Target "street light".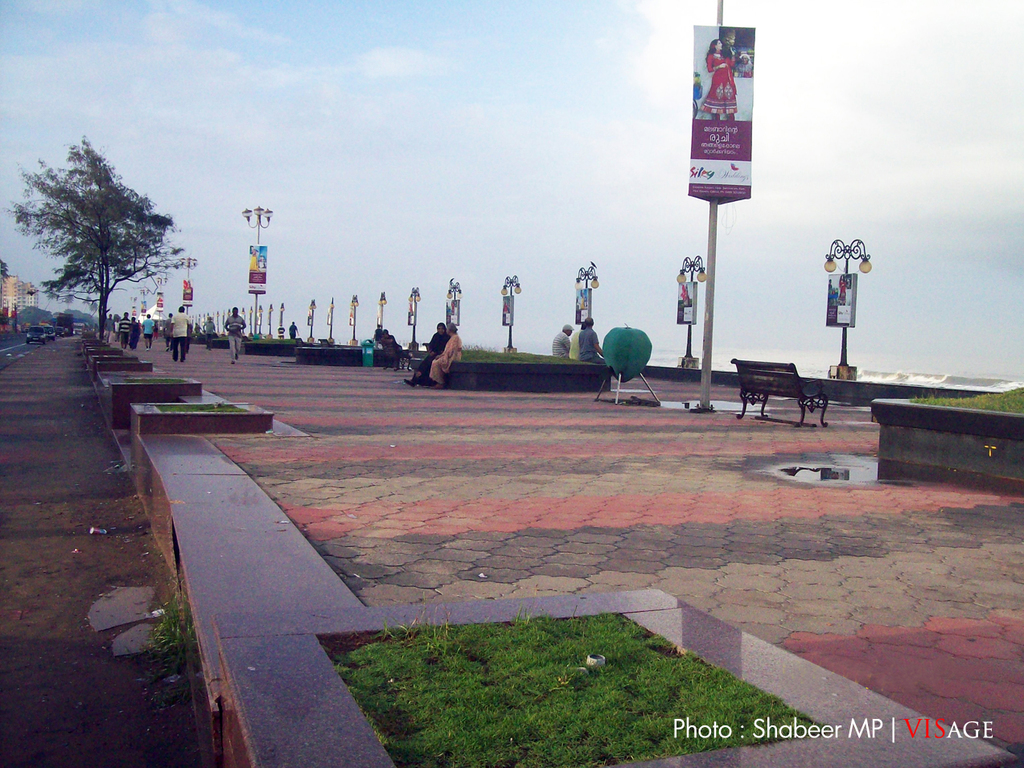
Target region: box=[500, 273, 522, 355].
